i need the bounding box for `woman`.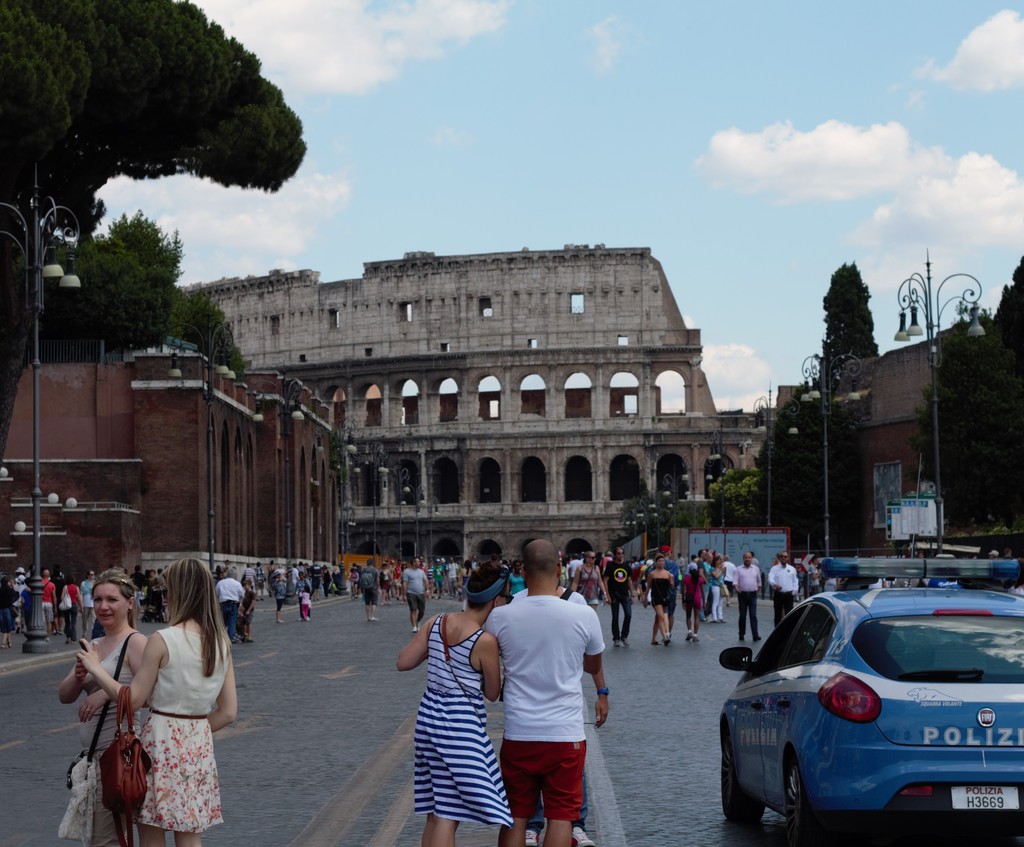
Here it is: Rect(682, 571, 706, 642).
